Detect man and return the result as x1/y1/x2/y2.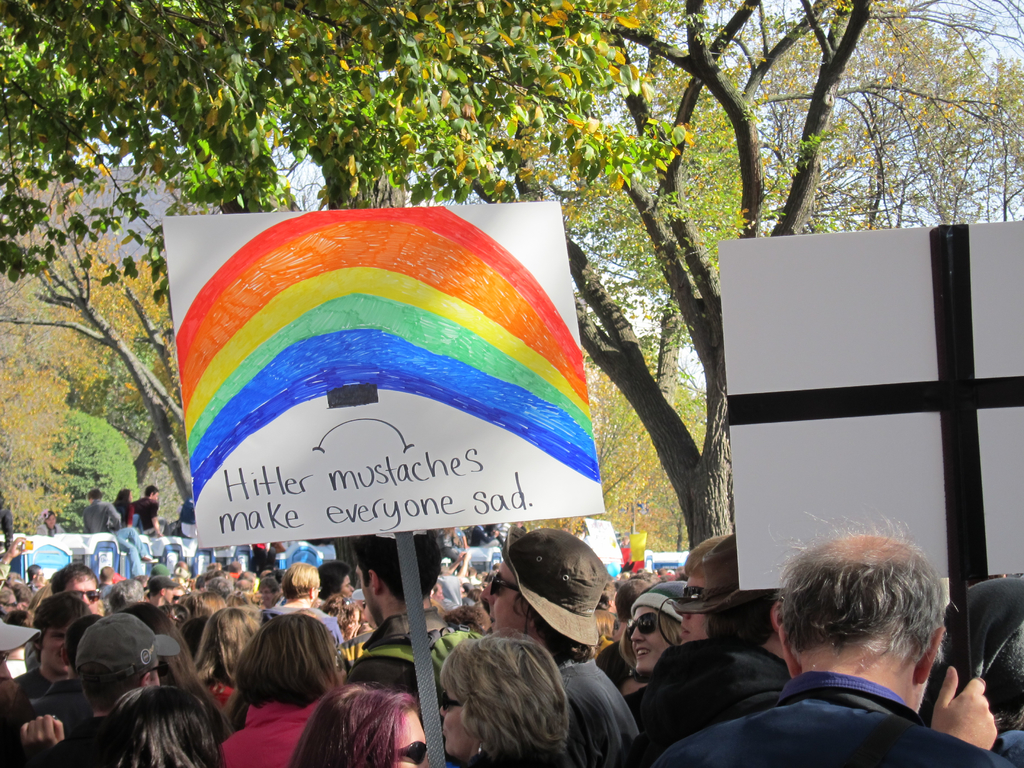
52/564/100/614.
